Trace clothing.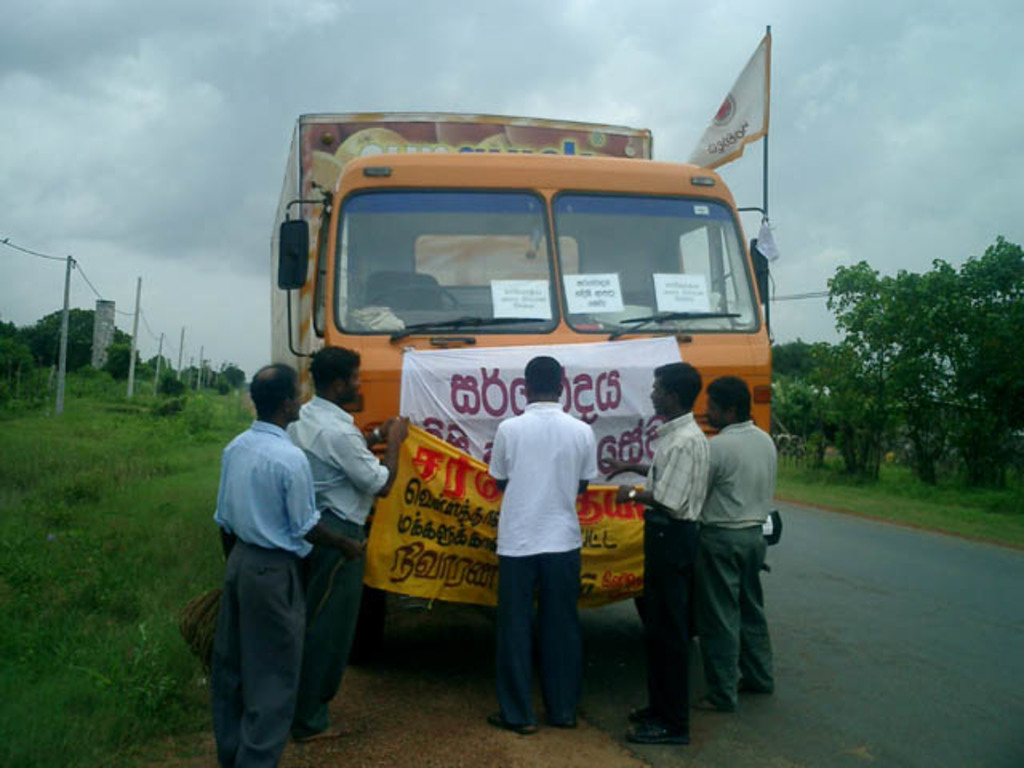
Traced to detection(280, 395, 387, 739).
